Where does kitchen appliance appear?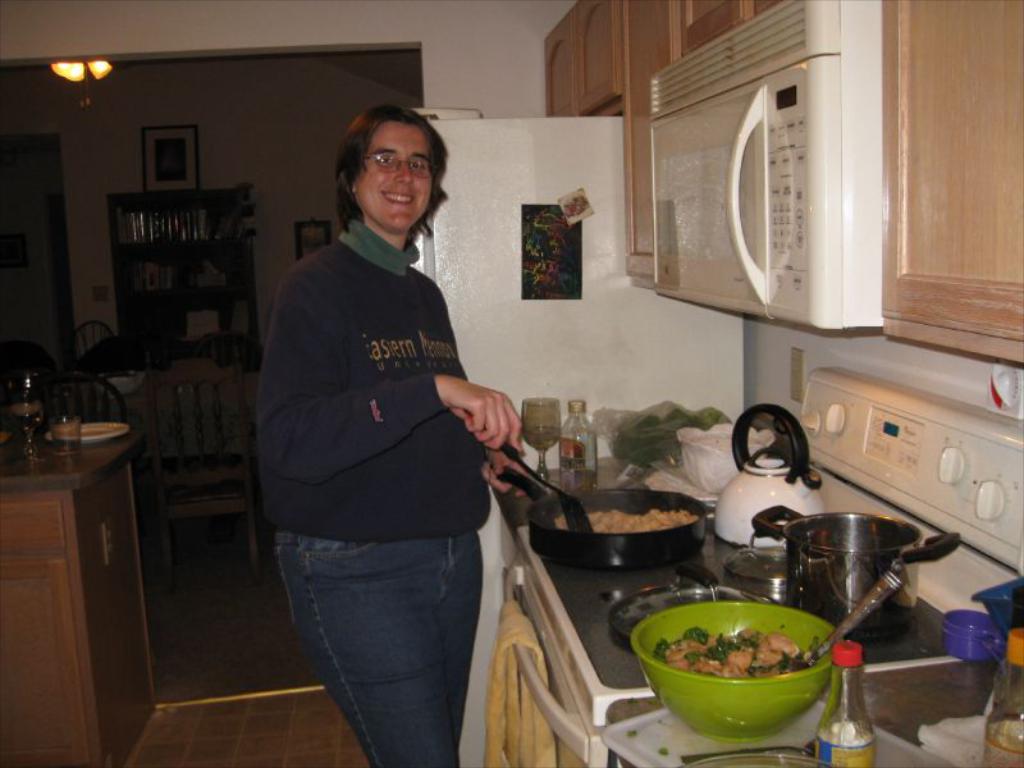
Appears at bbox=[628, 600, 846, 740].
